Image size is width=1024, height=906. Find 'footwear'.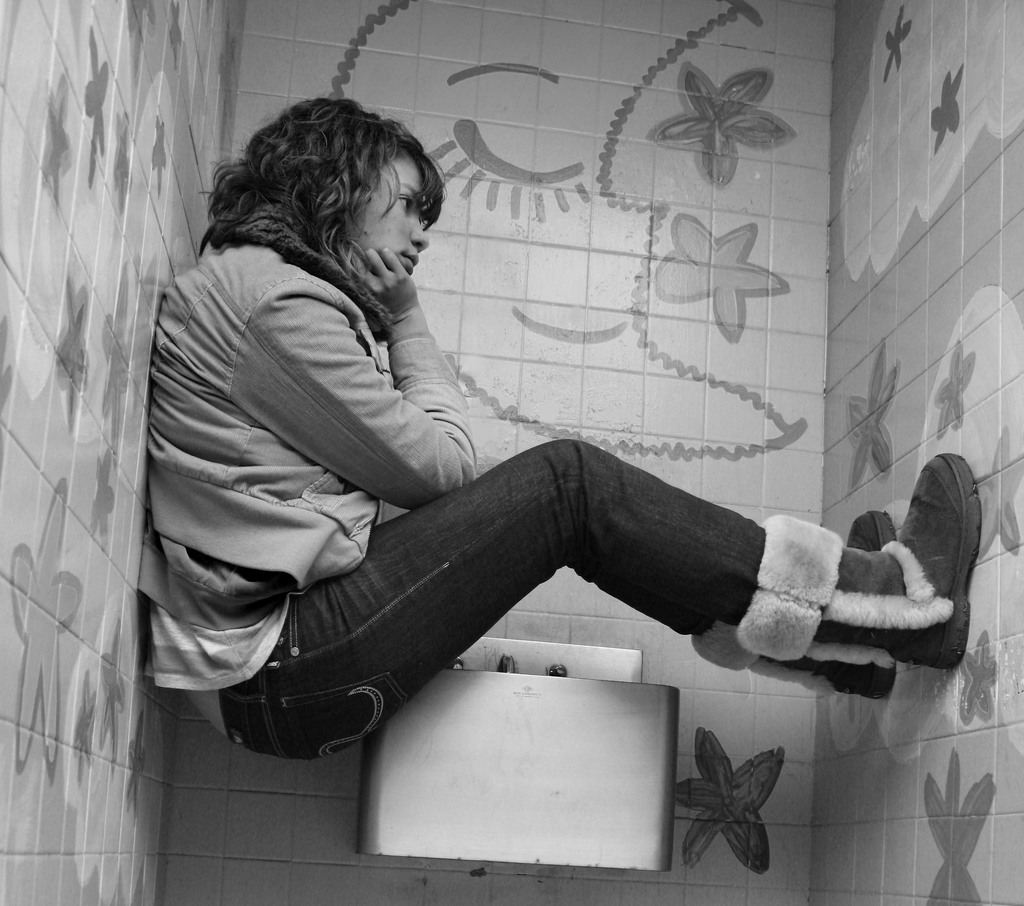
<bbox>734, 510, 900, 704</bbox>.
